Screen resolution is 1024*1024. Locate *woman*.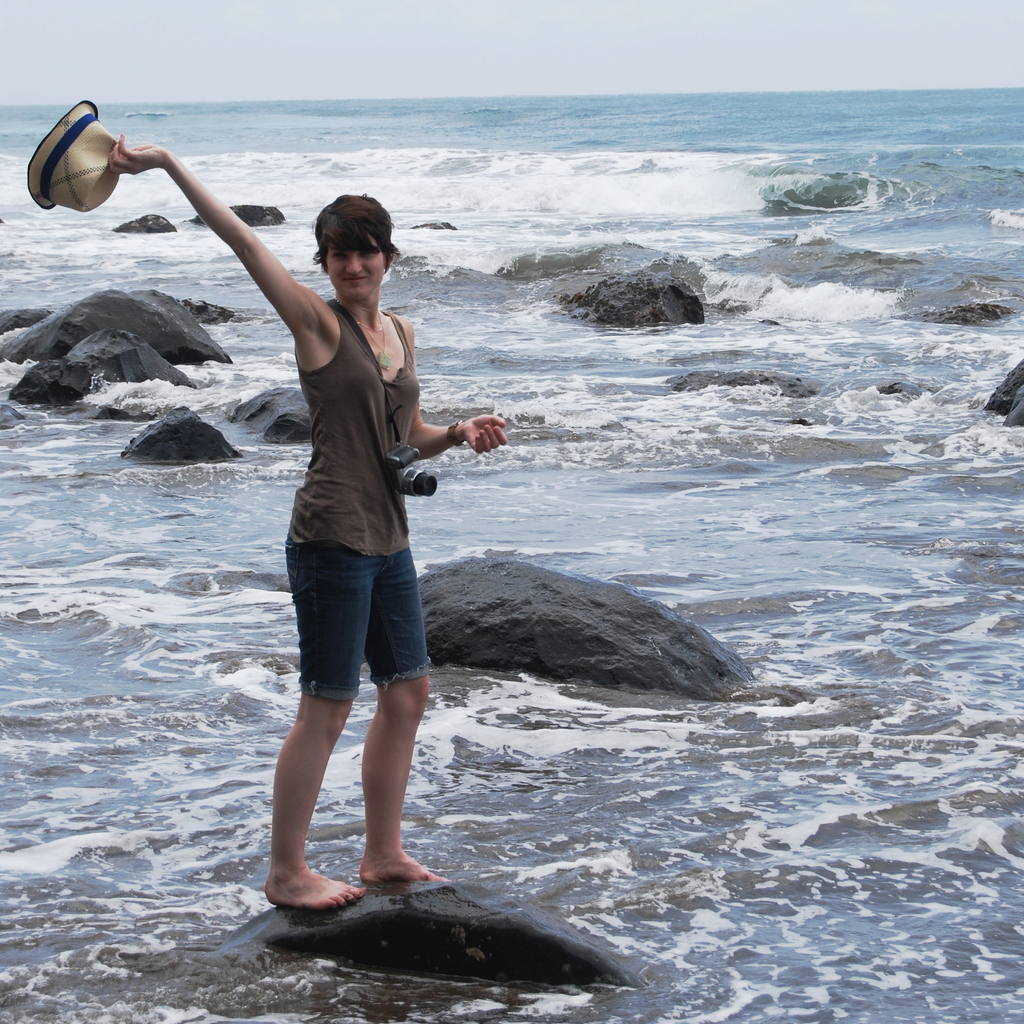
select_region(148, 155, 478, 827).
